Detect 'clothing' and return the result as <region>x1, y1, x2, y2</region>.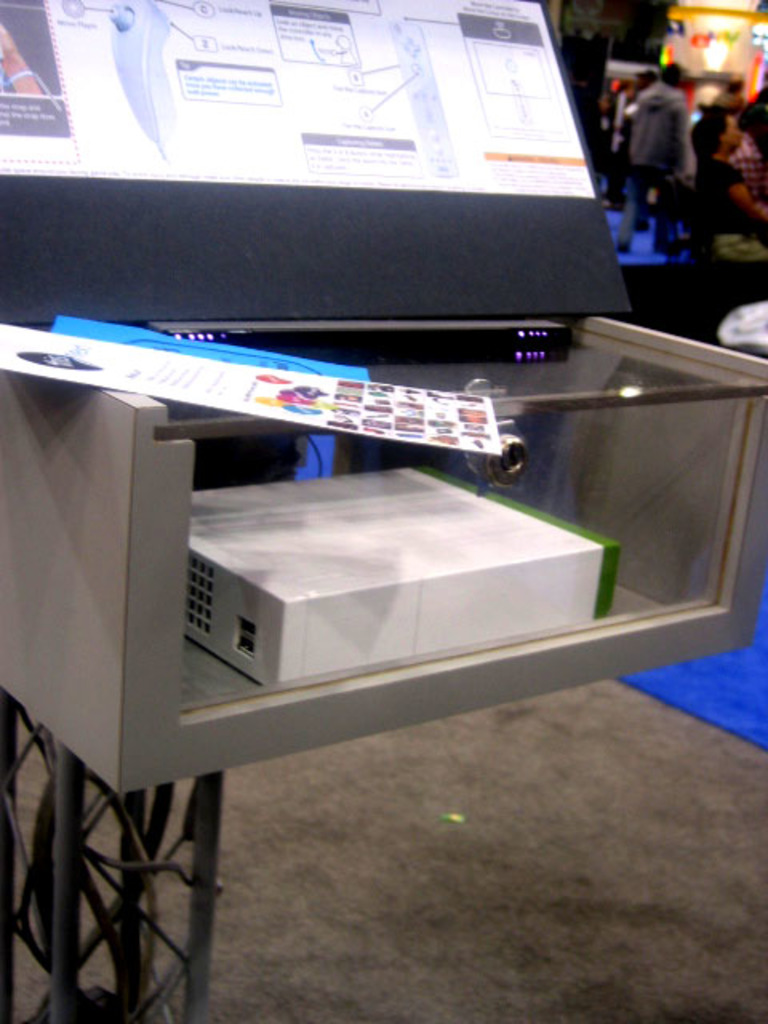
<region>592, 88, 621, 190</region>.
